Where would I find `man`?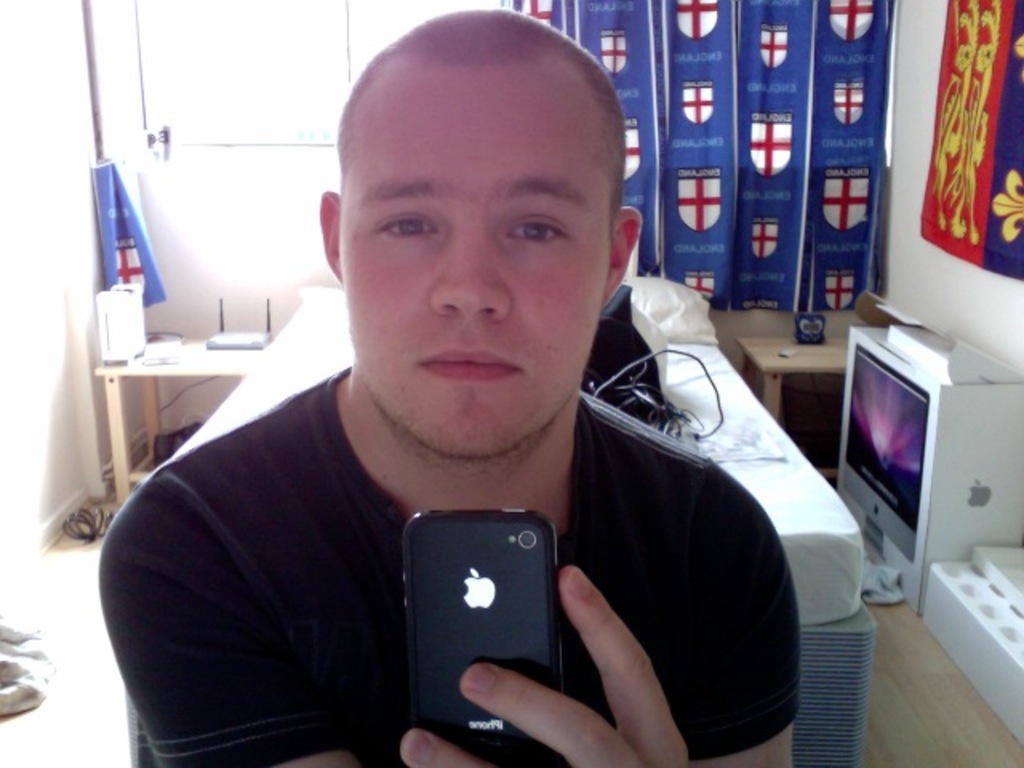
At l=99, t=3, r=803, b=766.
